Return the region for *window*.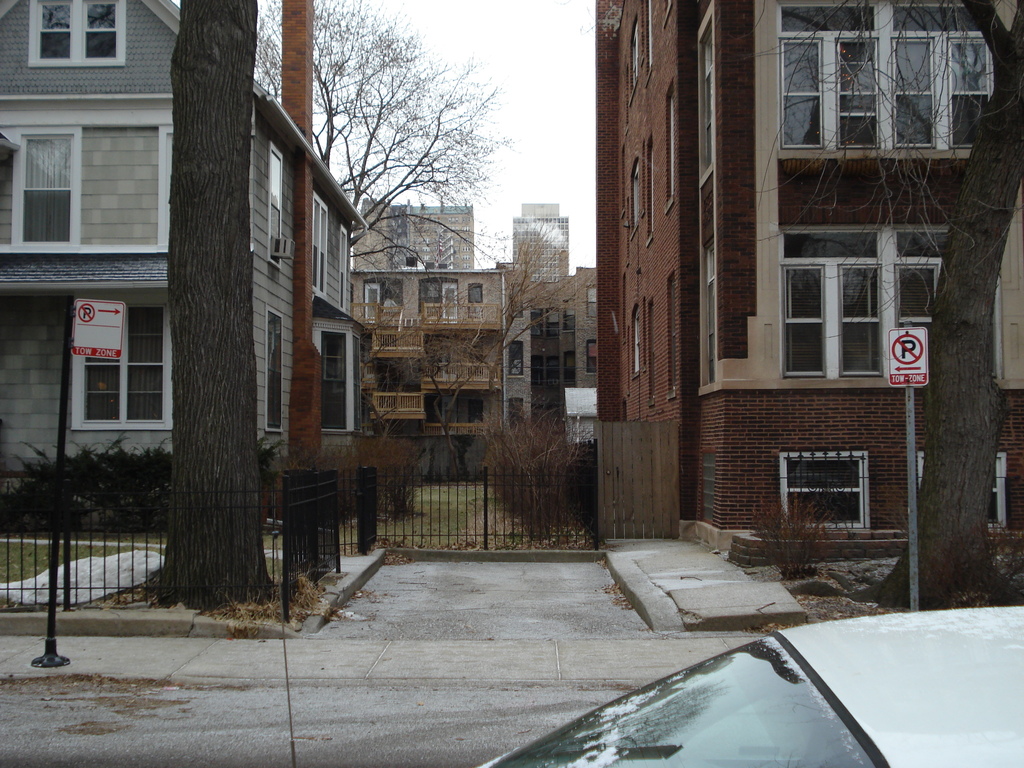
467:283:484:319.
